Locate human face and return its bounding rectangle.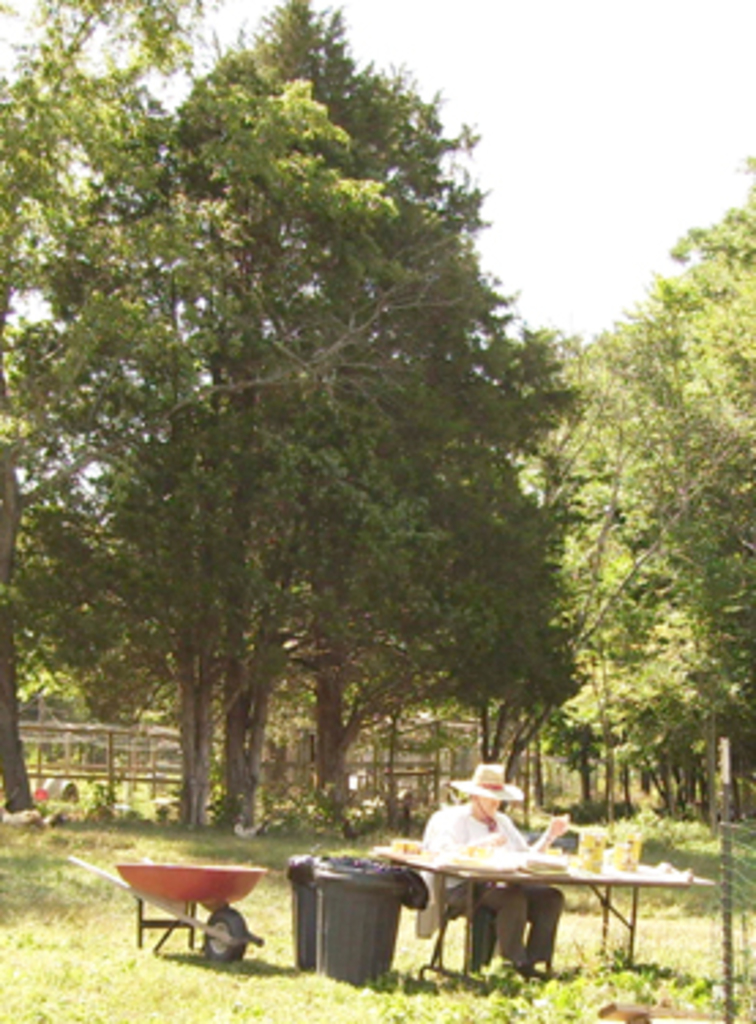
rect(475, 797, 497, 814).
